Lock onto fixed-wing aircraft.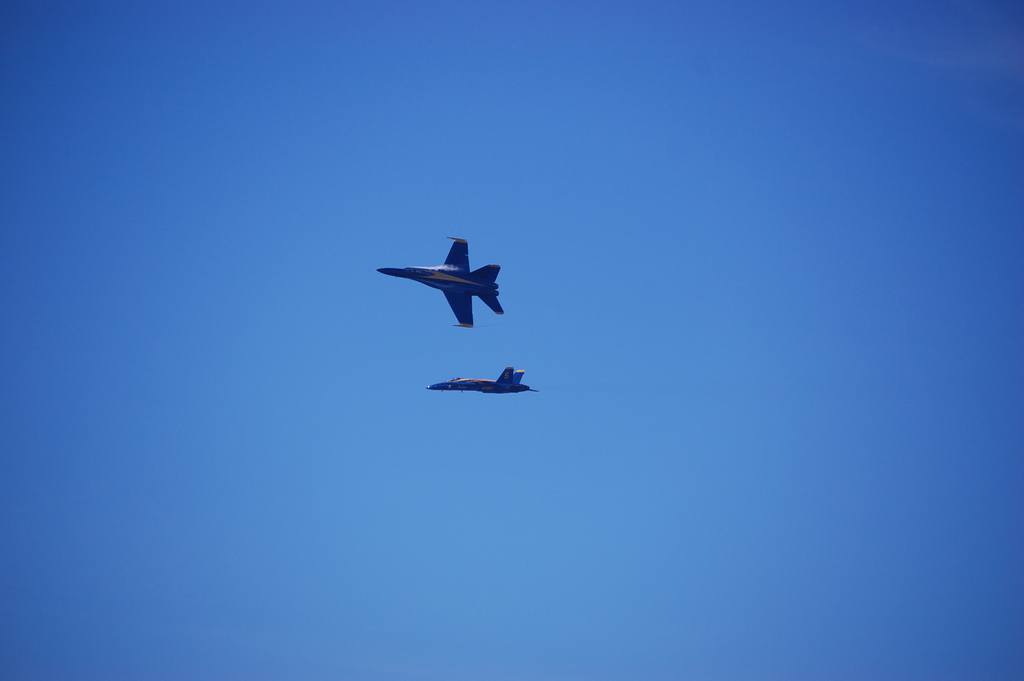
Locked: {"x1": 425, "y1": 366, "x2": 543, "y2": 393}.
